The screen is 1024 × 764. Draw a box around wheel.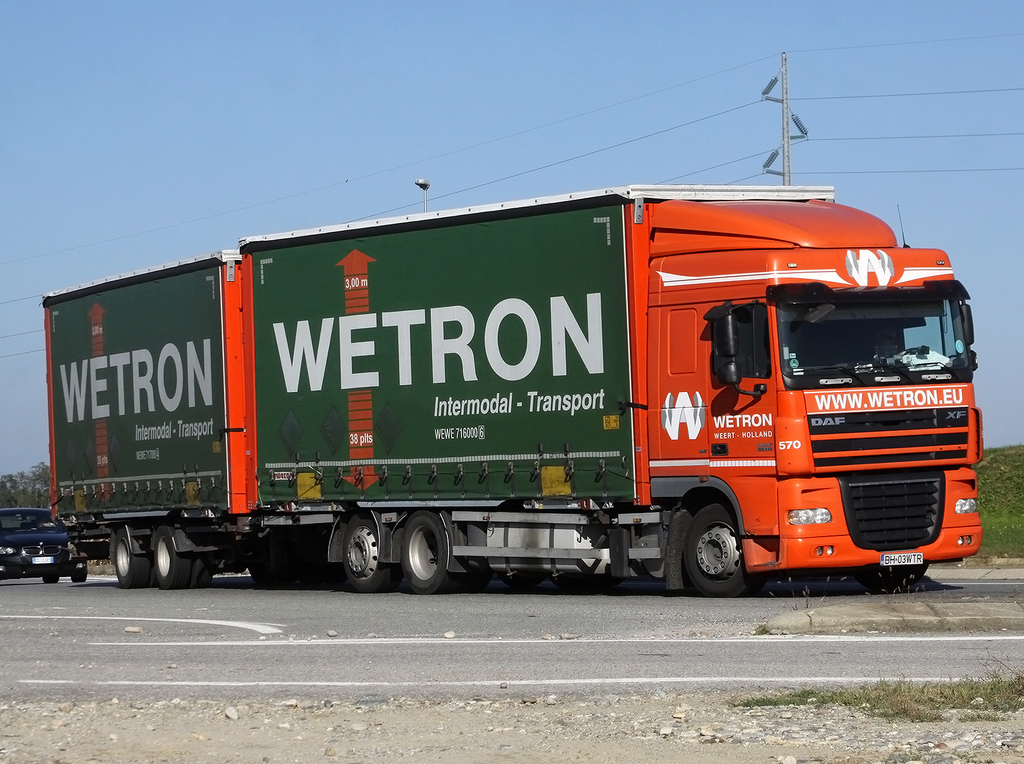
Rect(334, 523, 392, 599).
